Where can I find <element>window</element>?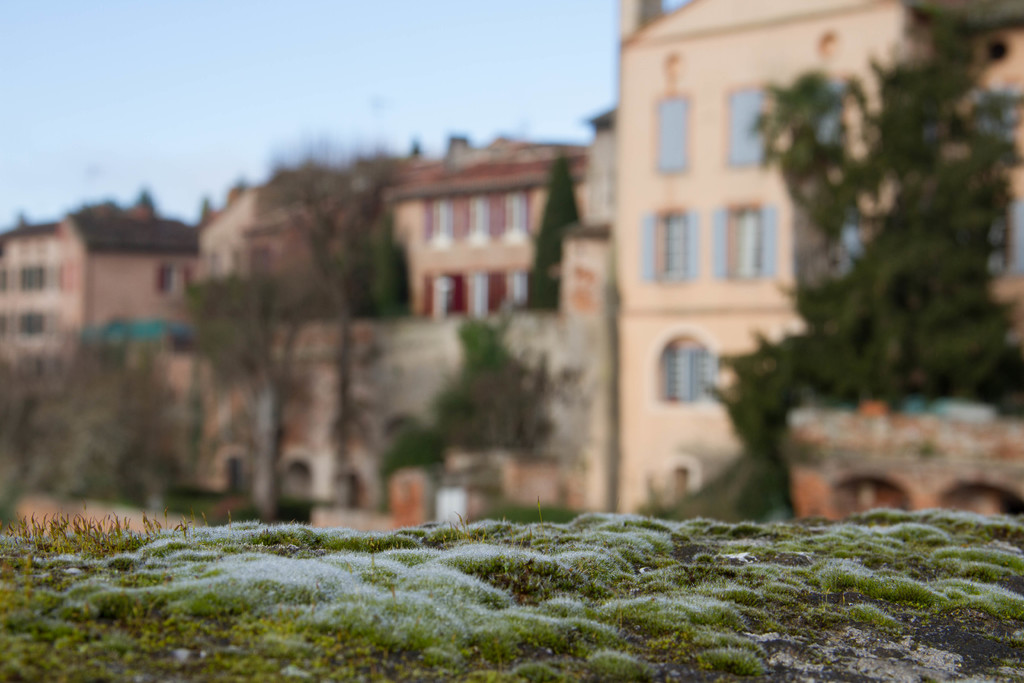
You can find it at 430/273/468/312.
